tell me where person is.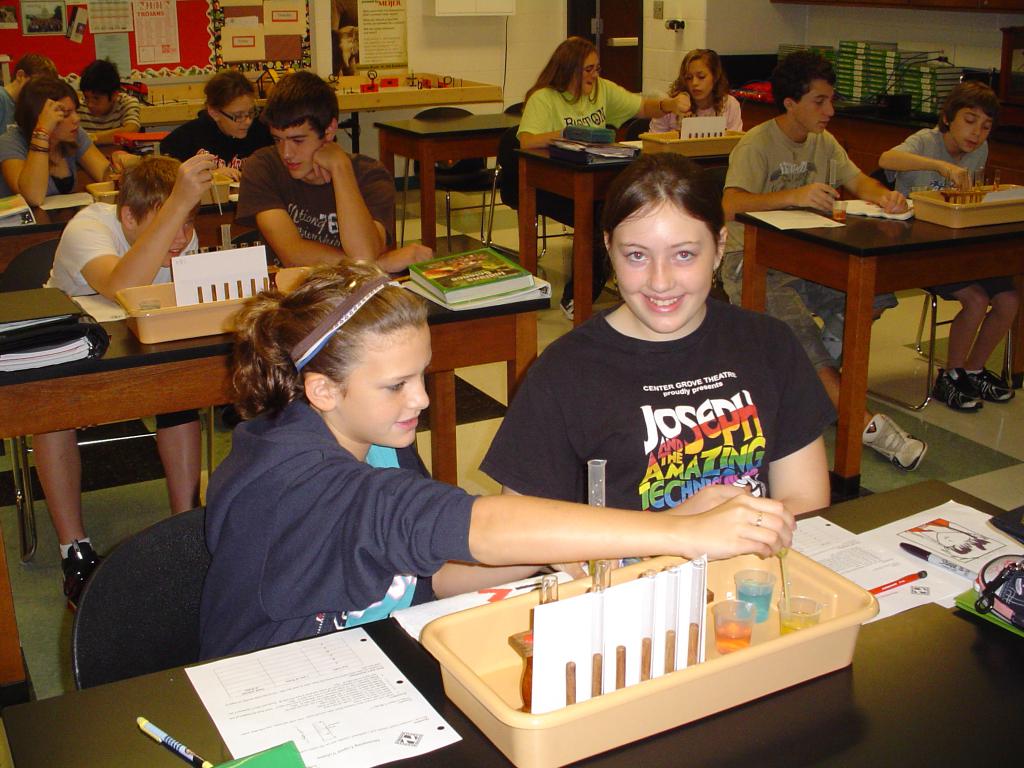
person is at box(31, 152, 218, 606).
